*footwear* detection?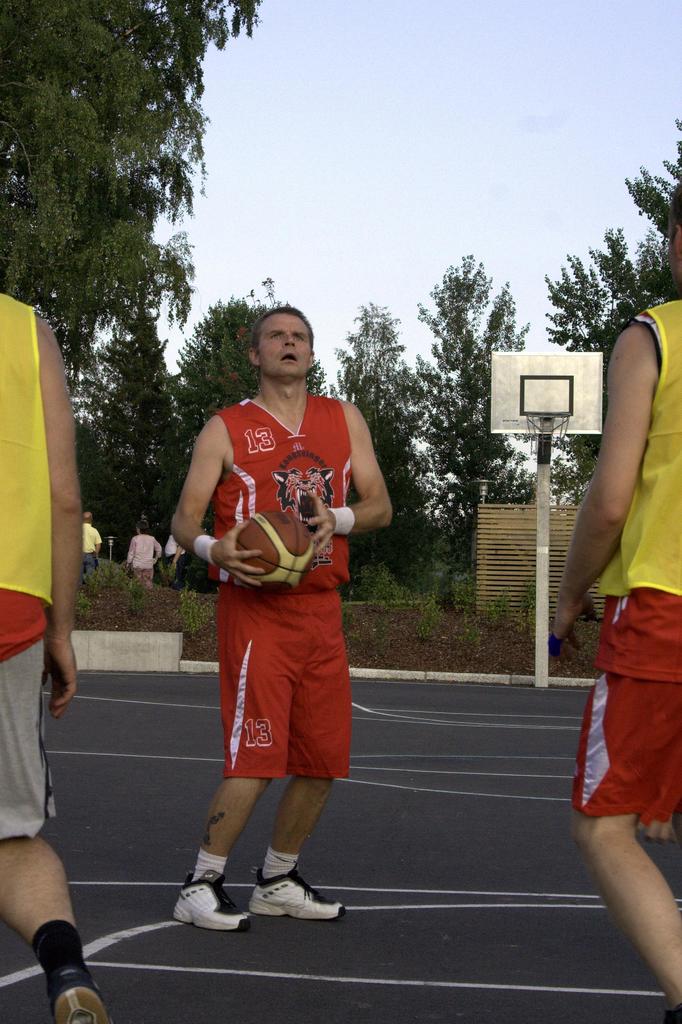
<region>246, 861, 331, 934</region>
